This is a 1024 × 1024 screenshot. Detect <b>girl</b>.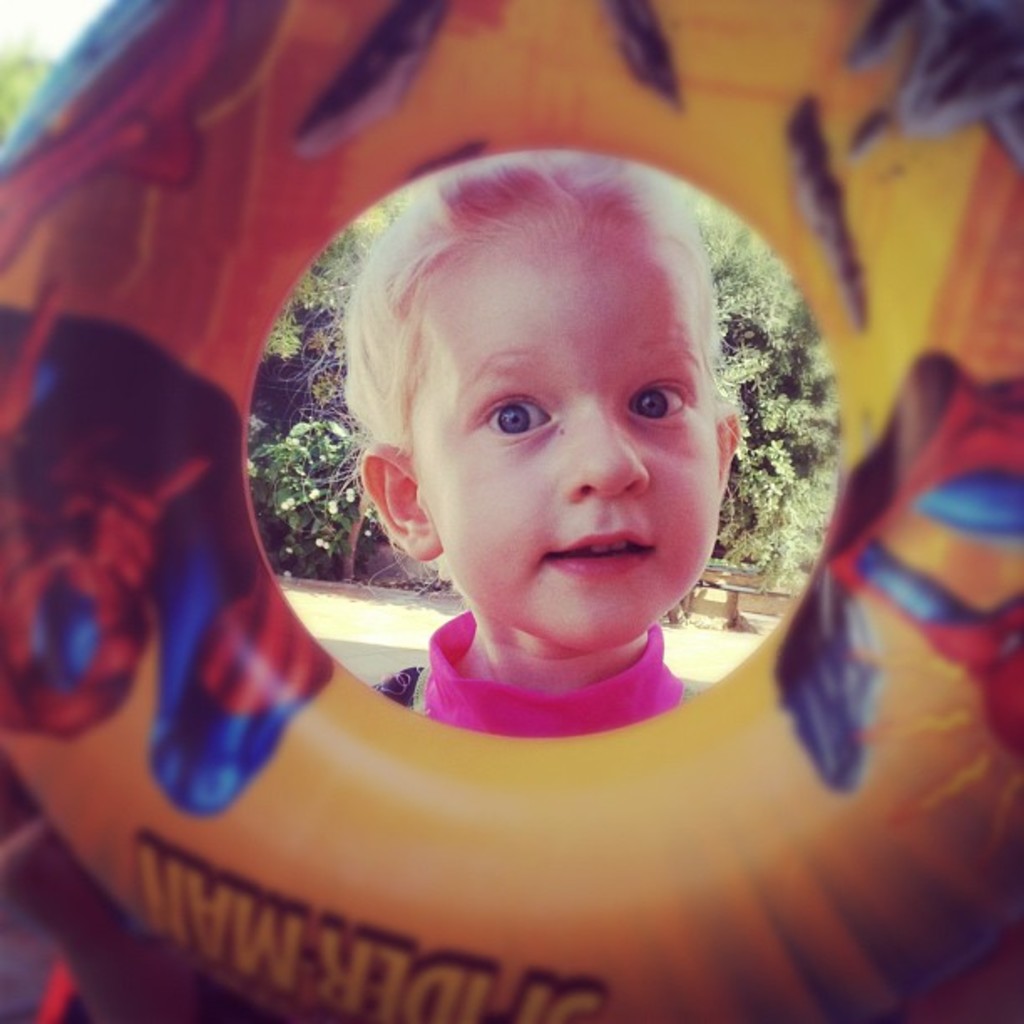
(341,154,750,743).
